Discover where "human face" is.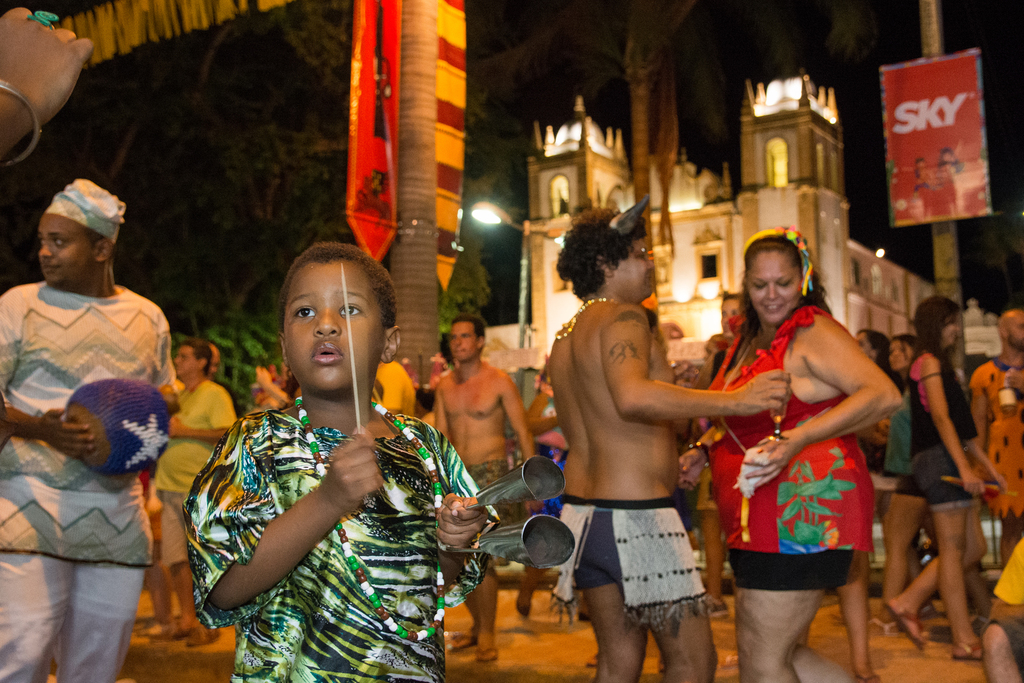
Discovered at x1=175 y1=346 x2=198 y2=379.
